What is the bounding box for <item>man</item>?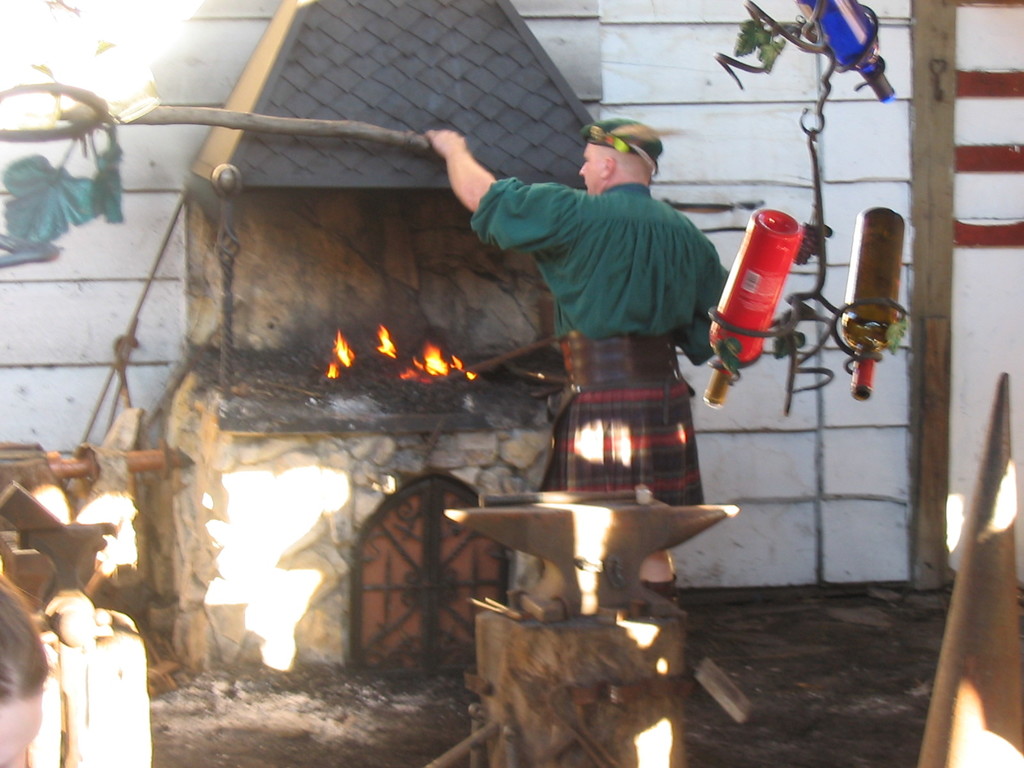
x1=424, y1=116, x2=734, y2=607.
